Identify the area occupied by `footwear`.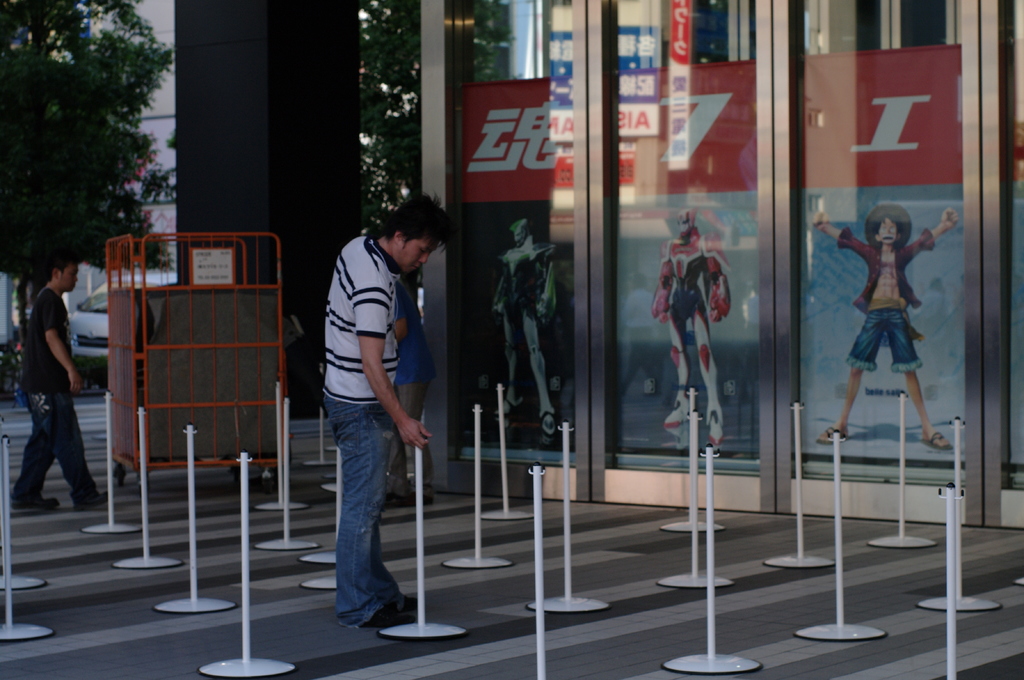
Area: [70,484,108,510].
